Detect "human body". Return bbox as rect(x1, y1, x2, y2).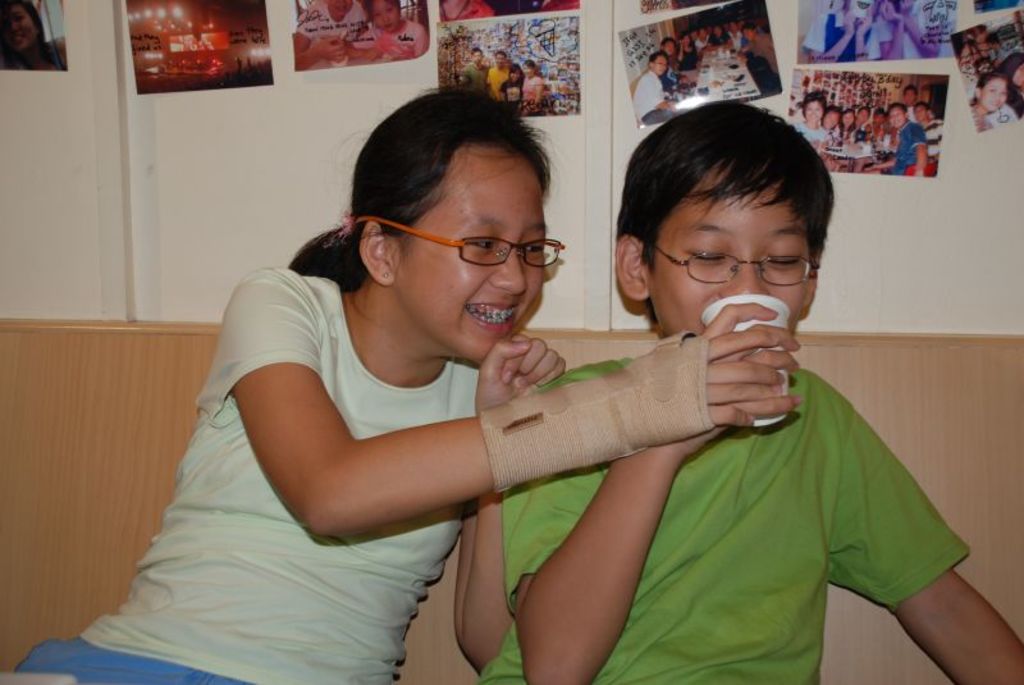
rect(639, 58, 691, 119).
